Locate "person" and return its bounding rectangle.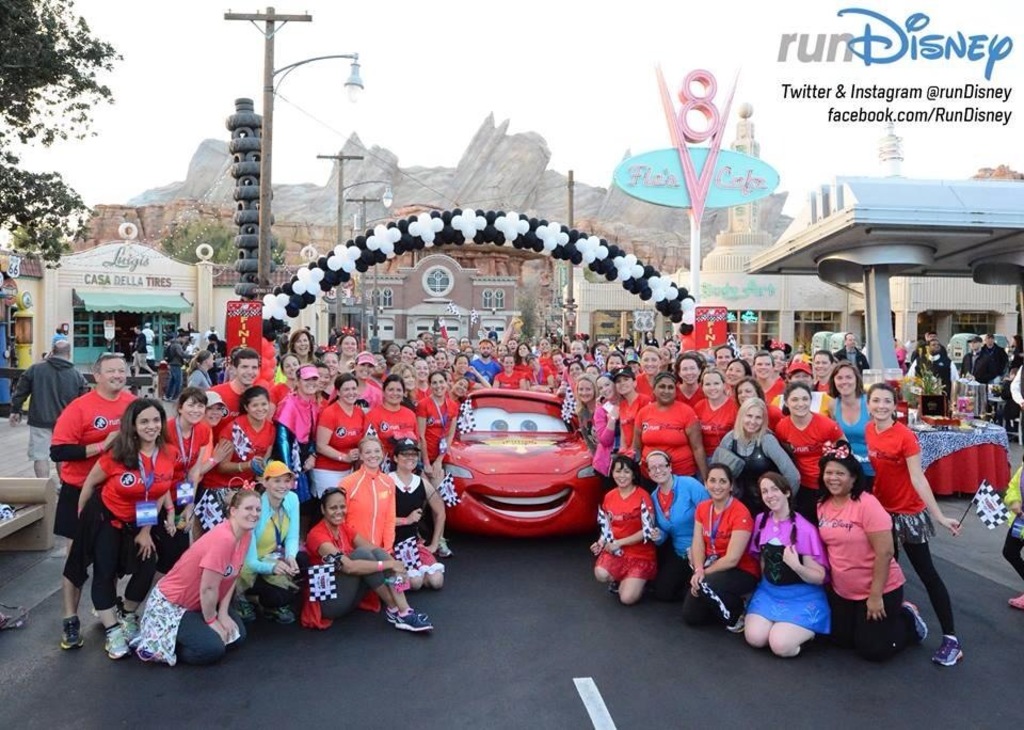
crop(703, 393, 812, 508).
